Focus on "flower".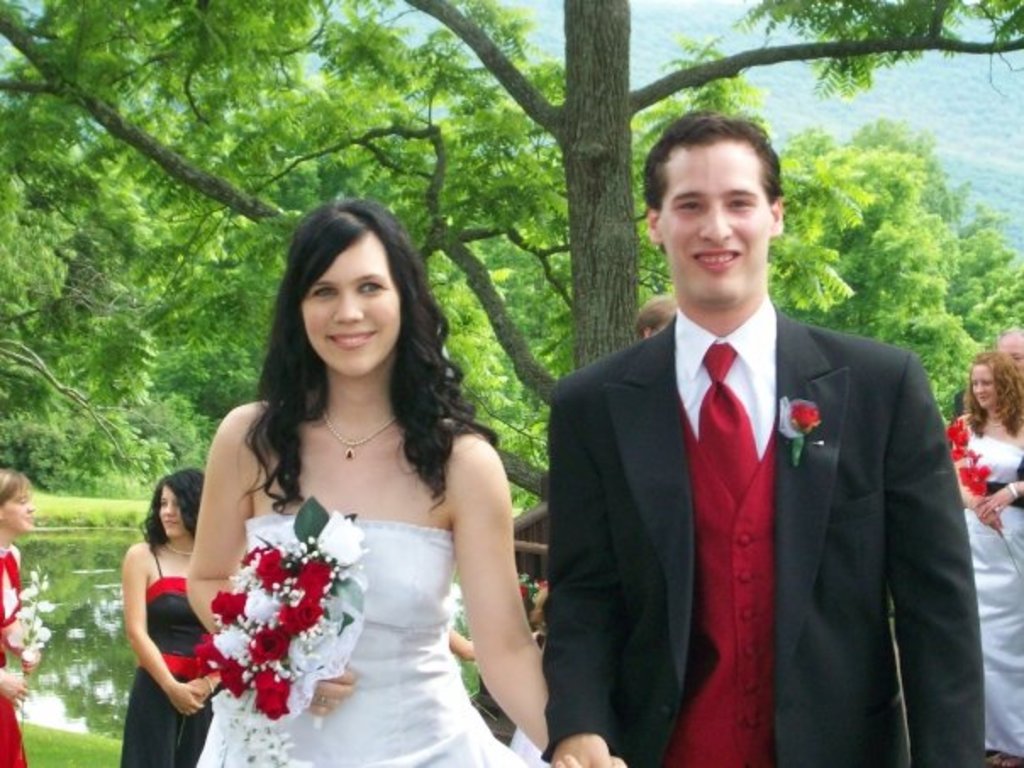
Focused at box=[210, 588, 242, 624].
